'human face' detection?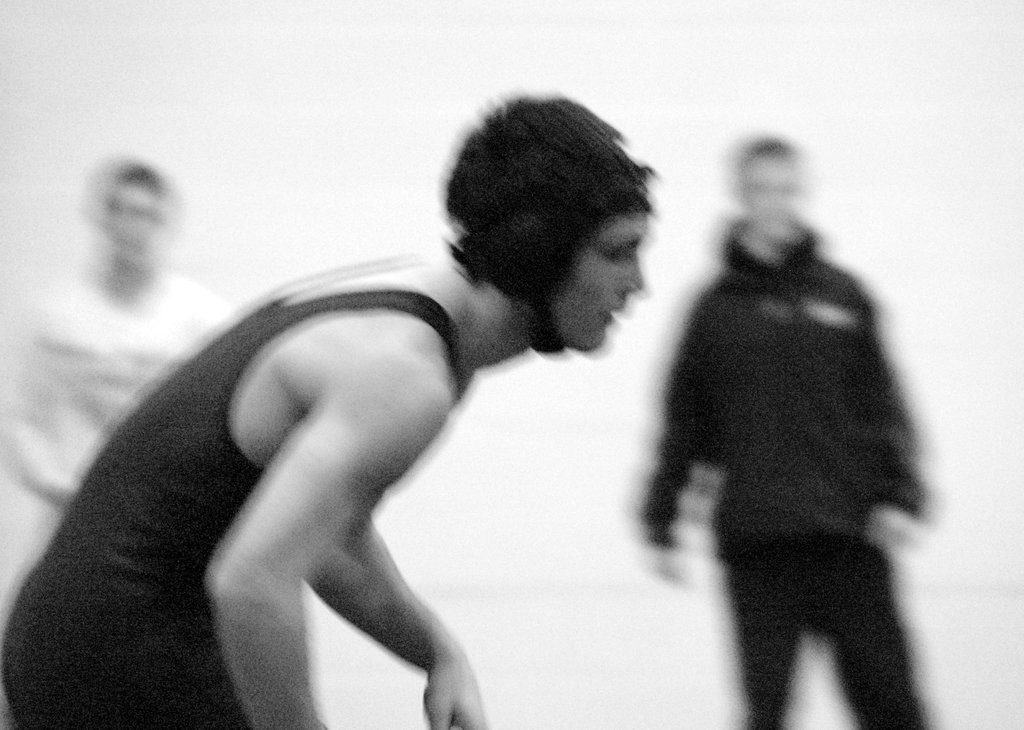
box=[543, 211, 651, 355]
